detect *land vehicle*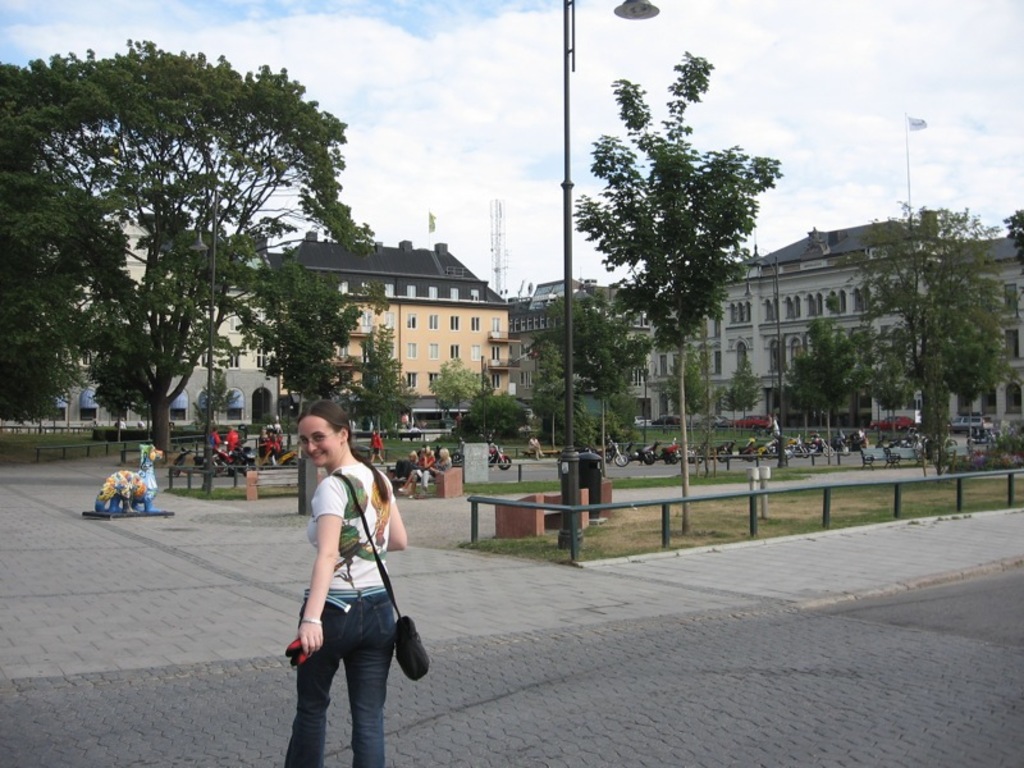
crop(451, 430, 509, 470)
